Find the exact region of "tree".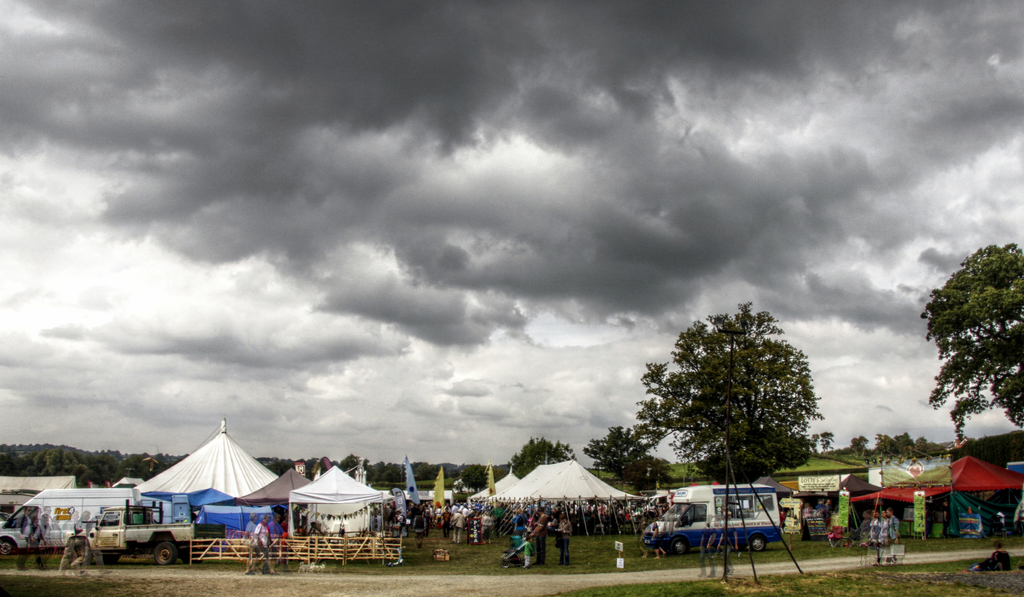
Exact region: x1=921 y1=240 x2=1023 y2=449.
